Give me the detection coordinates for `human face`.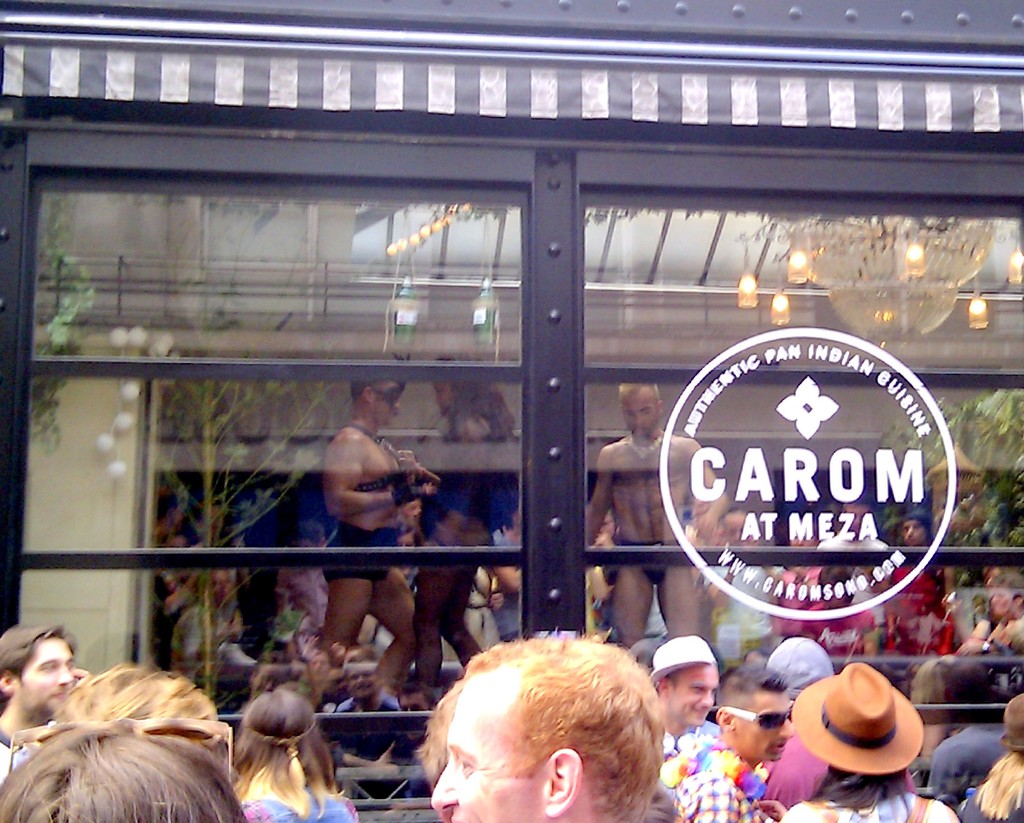
box=[373, 385, 401, 424].
